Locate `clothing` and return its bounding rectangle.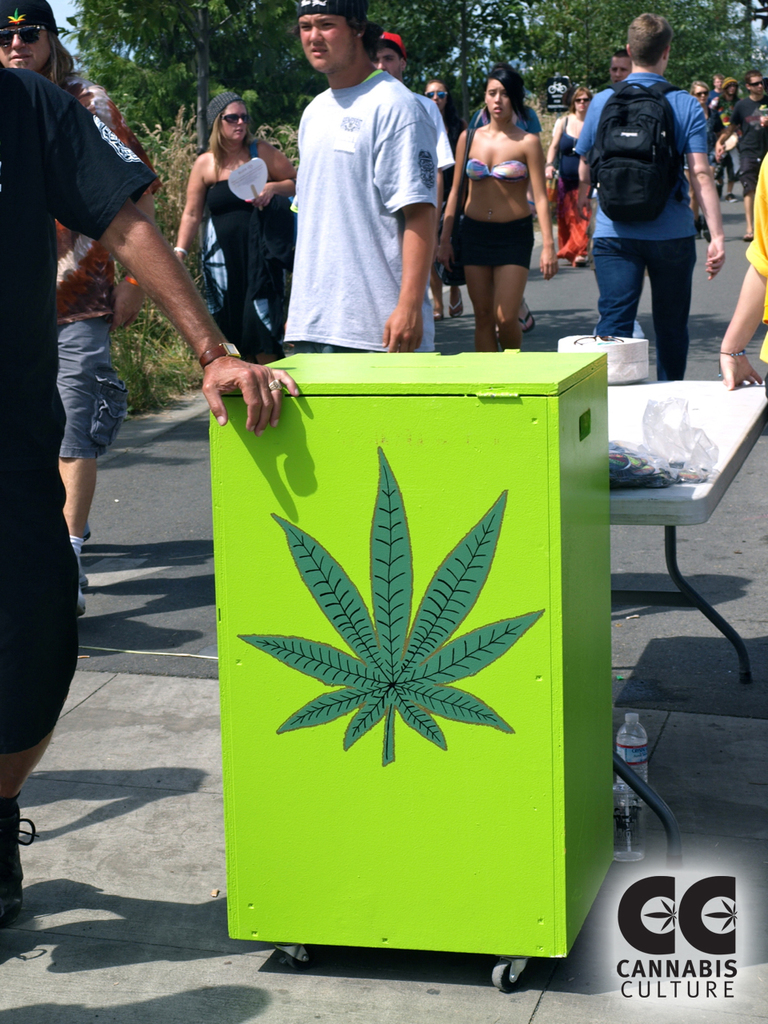
crop(55, 86, 162, 461).
